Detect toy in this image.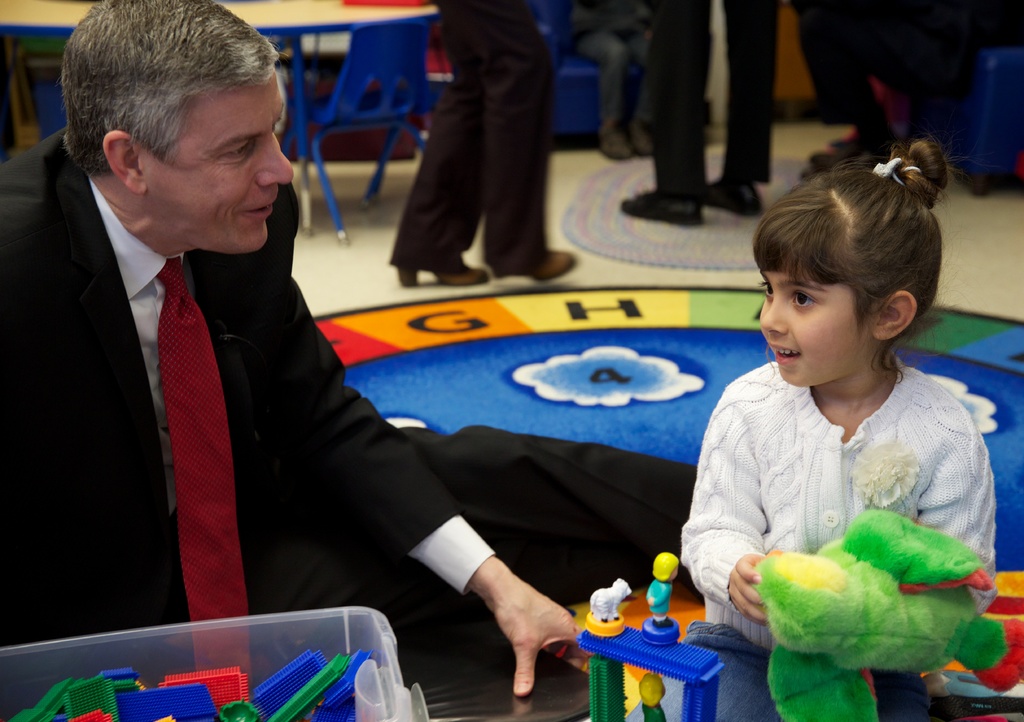
Detection: 576/627/723/721.
